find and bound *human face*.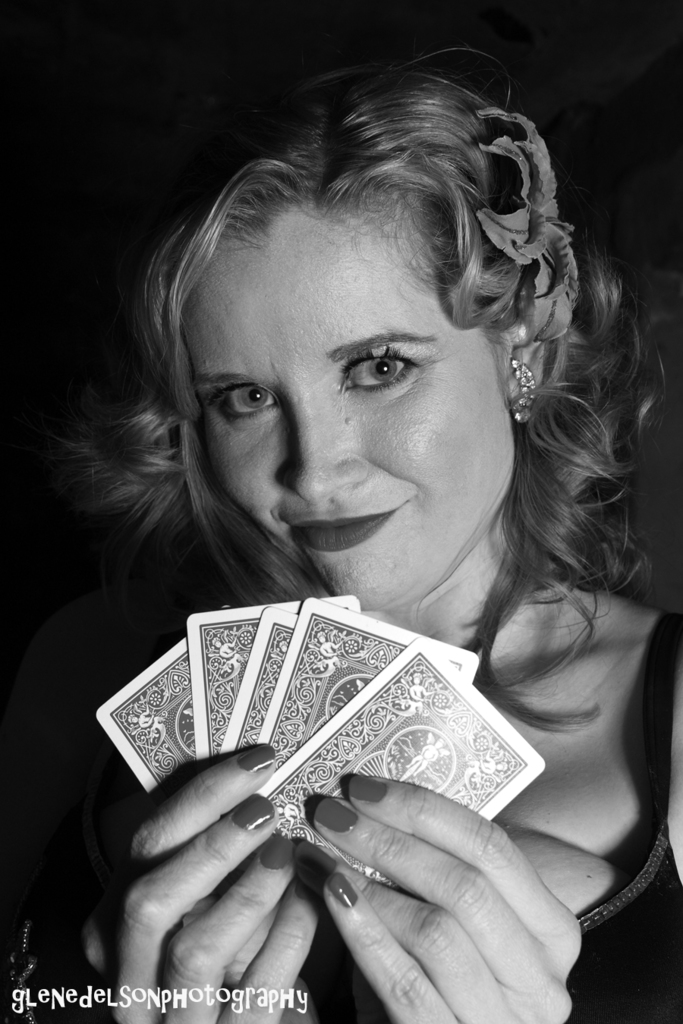
Bound: [left=195, top=207, right=499, bottom=617].
